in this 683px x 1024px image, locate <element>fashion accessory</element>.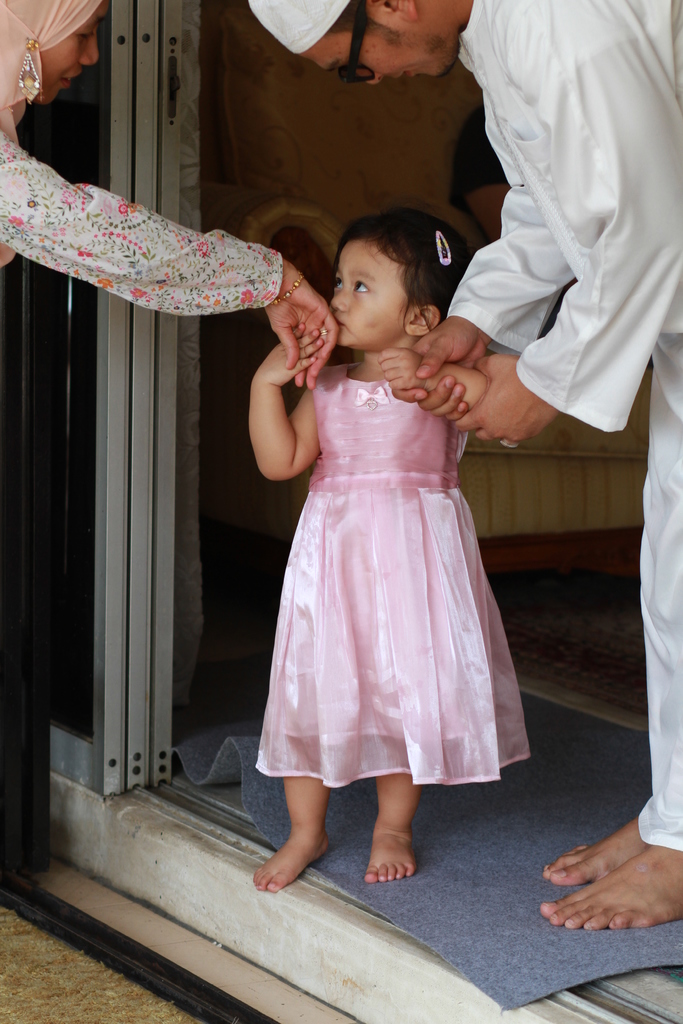
Bounding box: left=333, top=0, right=366, bottom=89.
